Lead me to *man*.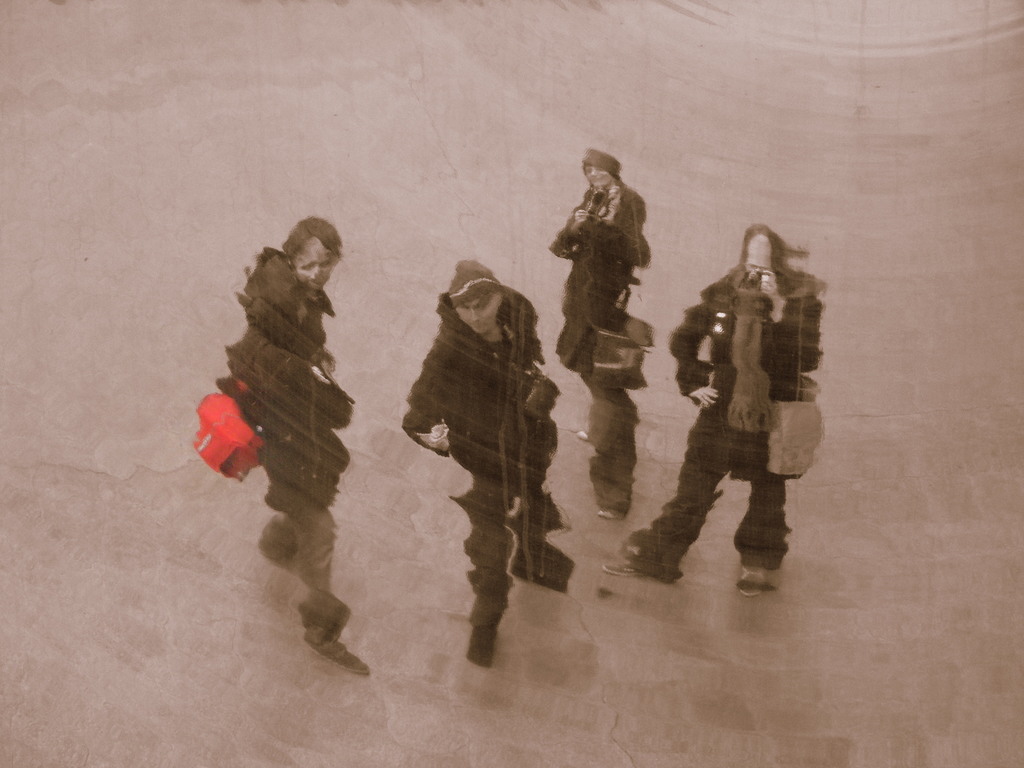
Lead to pyautogui.locateOnScreen(604, 221, 828, 596).
